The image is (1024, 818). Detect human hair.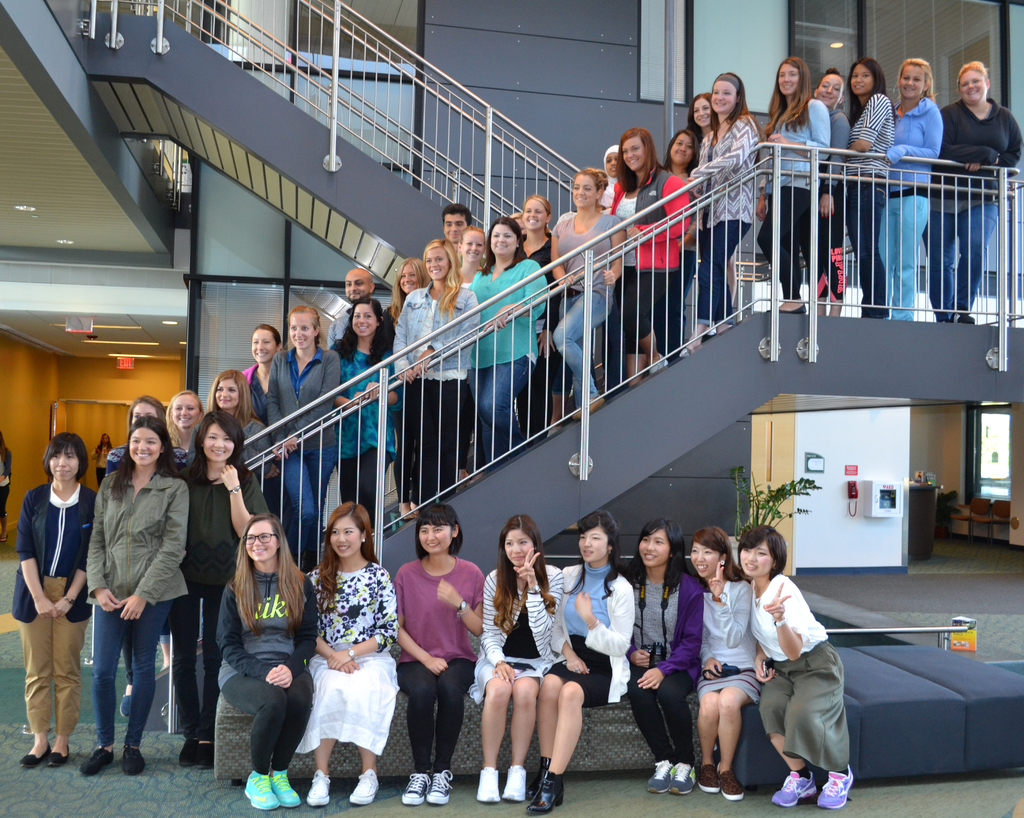
Detection: x1=570, y1=168, x2=602, y2=215.
